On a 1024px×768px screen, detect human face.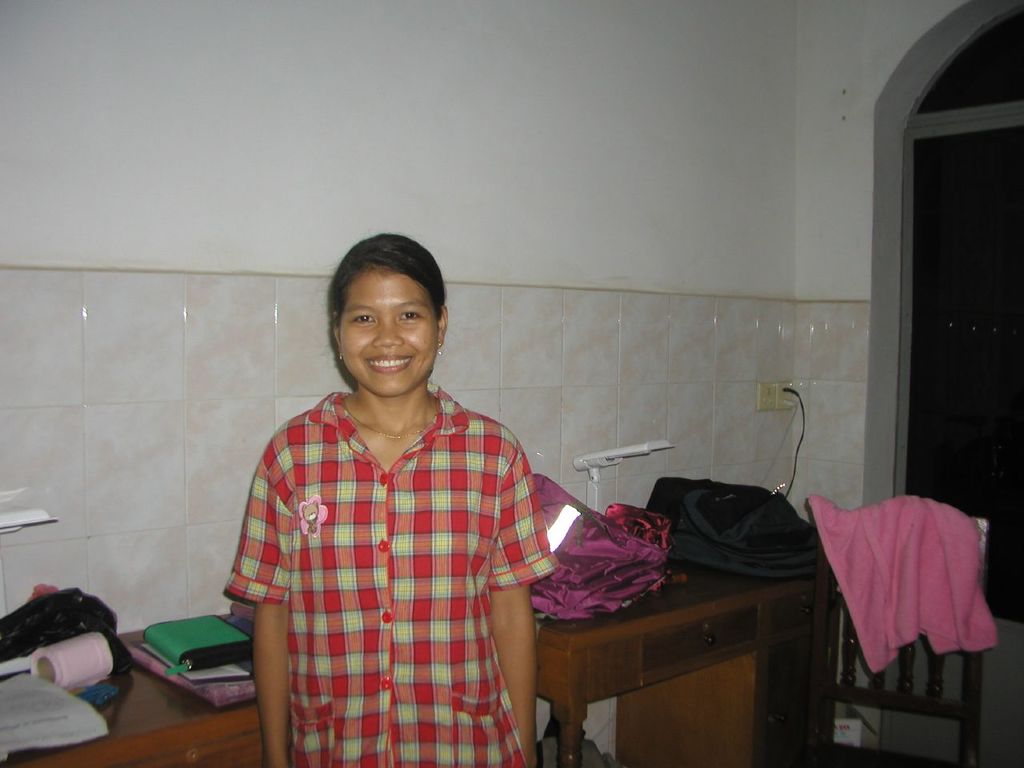
[left=341, top=277, right=435, bottom=394].
